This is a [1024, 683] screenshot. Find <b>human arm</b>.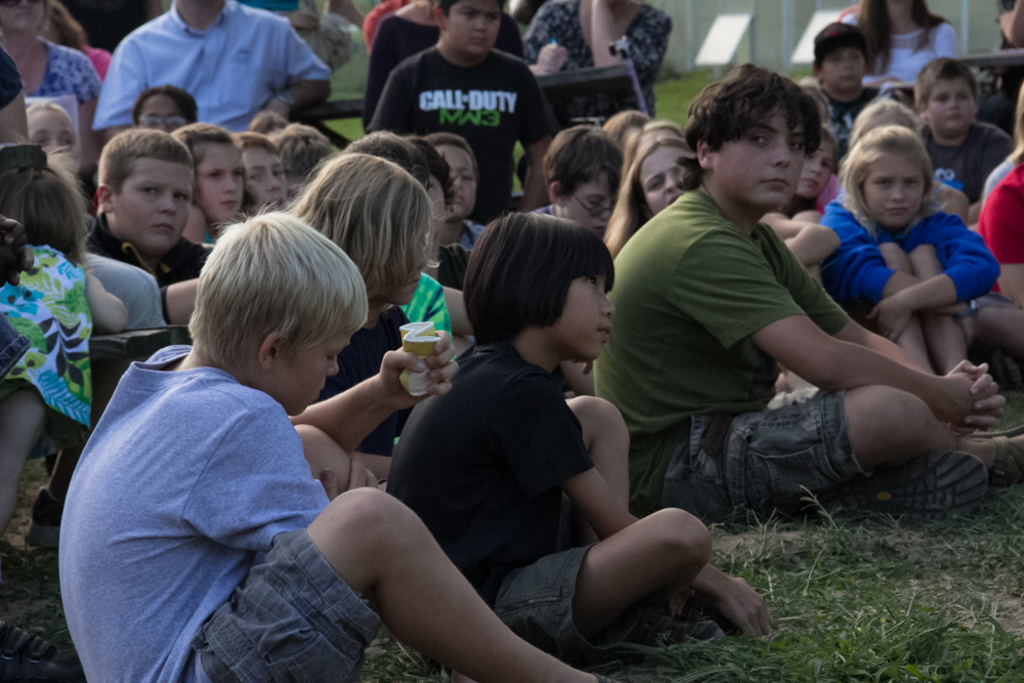
Bounding box: {"x1": 153, "y1": 271, "x2": 197, "y2": 325}.
